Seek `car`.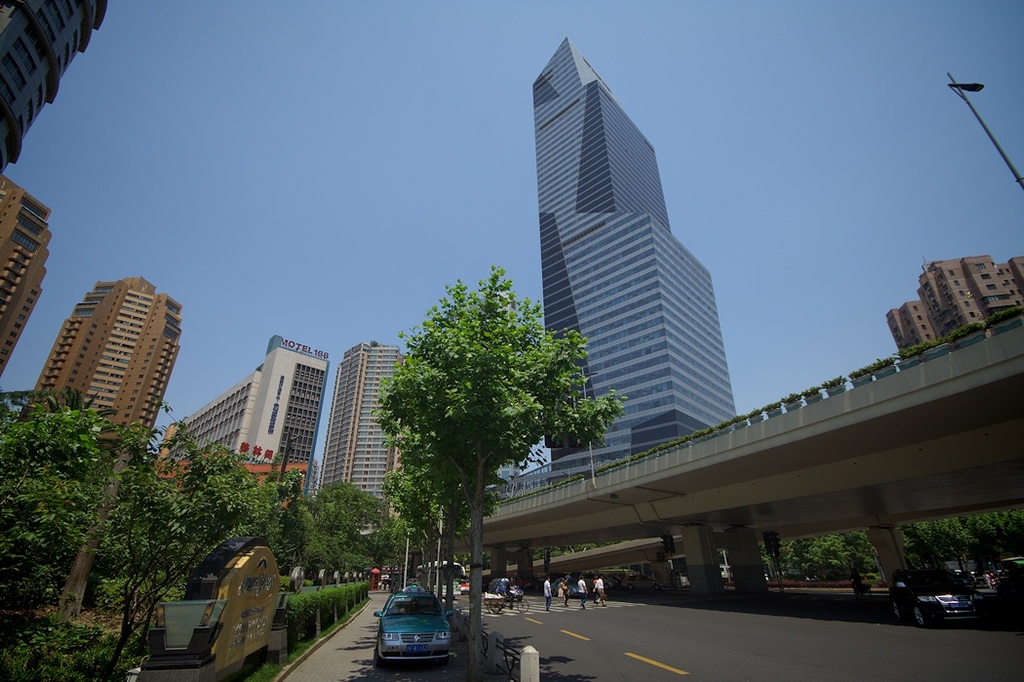
bbox=[887, 567, 982, 628].
